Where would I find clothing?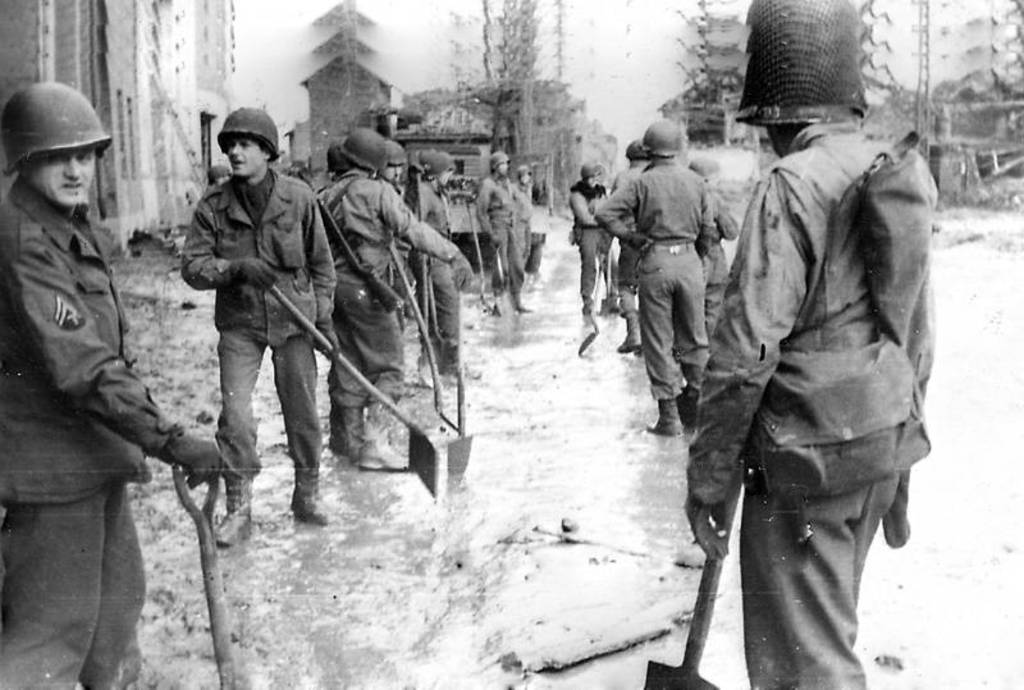
At l=600, t=168, r=726, b=397.
